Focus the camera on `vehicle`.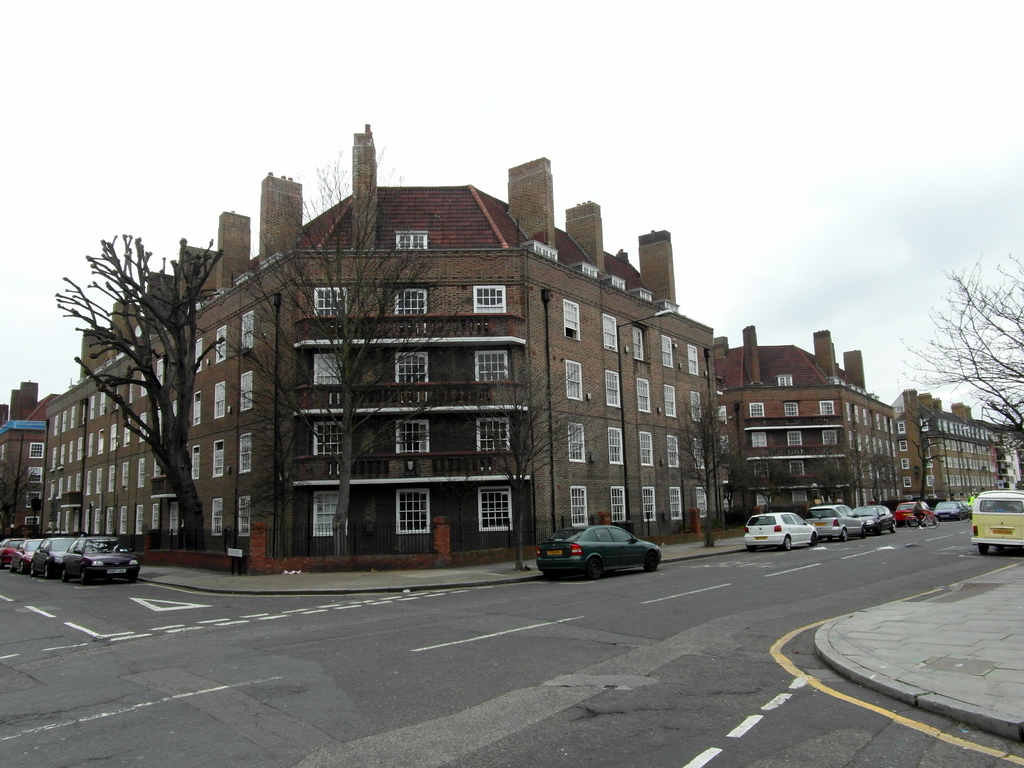
Focus region: (62,537,140,580).
